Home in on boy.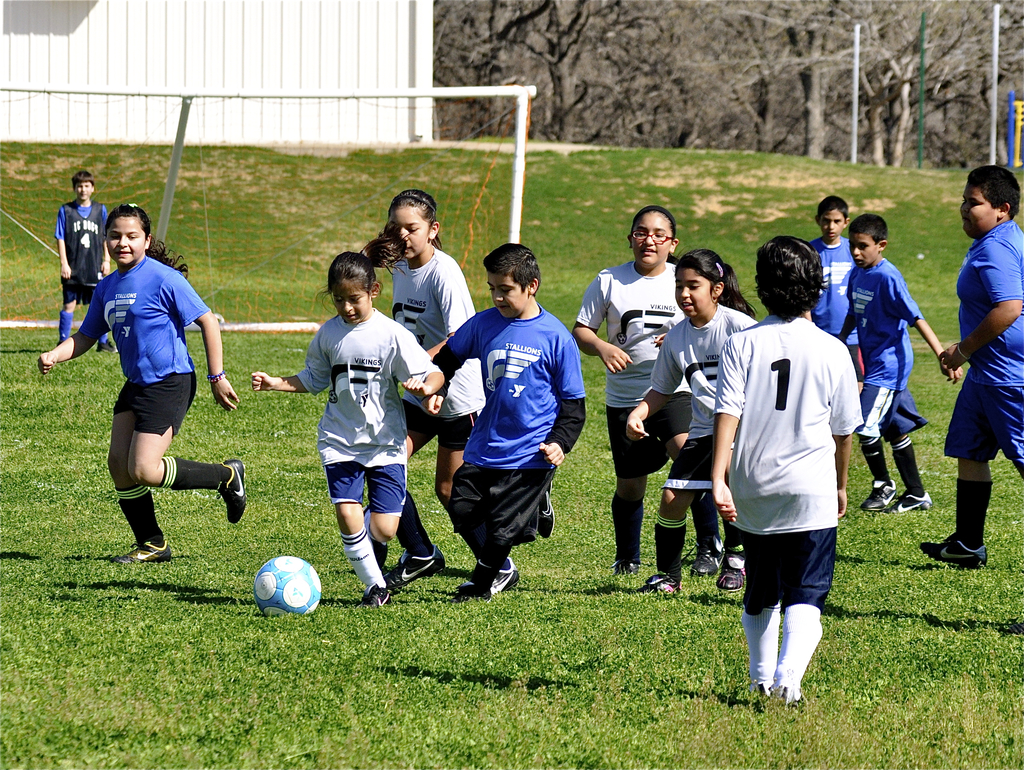
Homed in at crop(56, 169, 116, 352).
